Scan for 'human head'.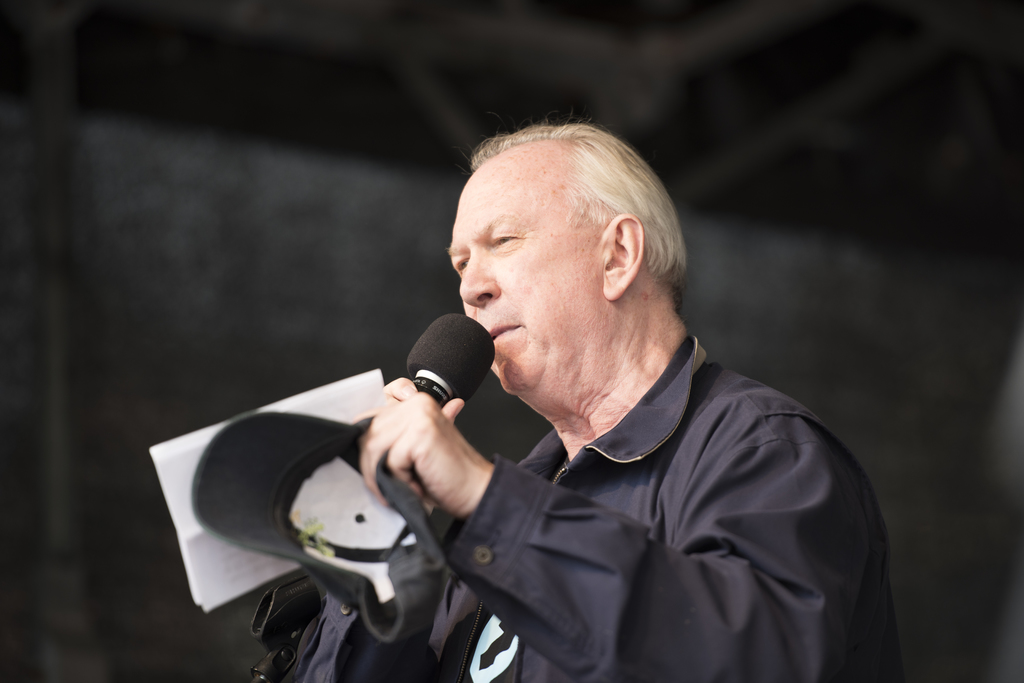
Scan result: detection(445, 118, 687, 381).
